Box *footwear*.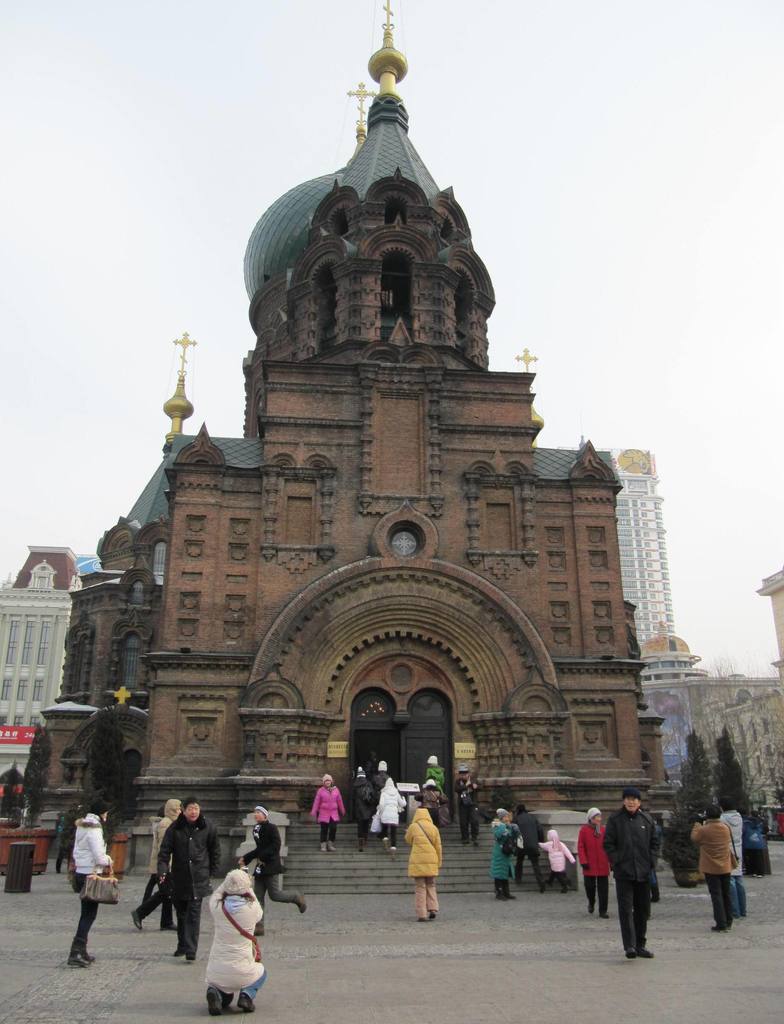
x1=69 y1=959 x2=84 y2=967.
